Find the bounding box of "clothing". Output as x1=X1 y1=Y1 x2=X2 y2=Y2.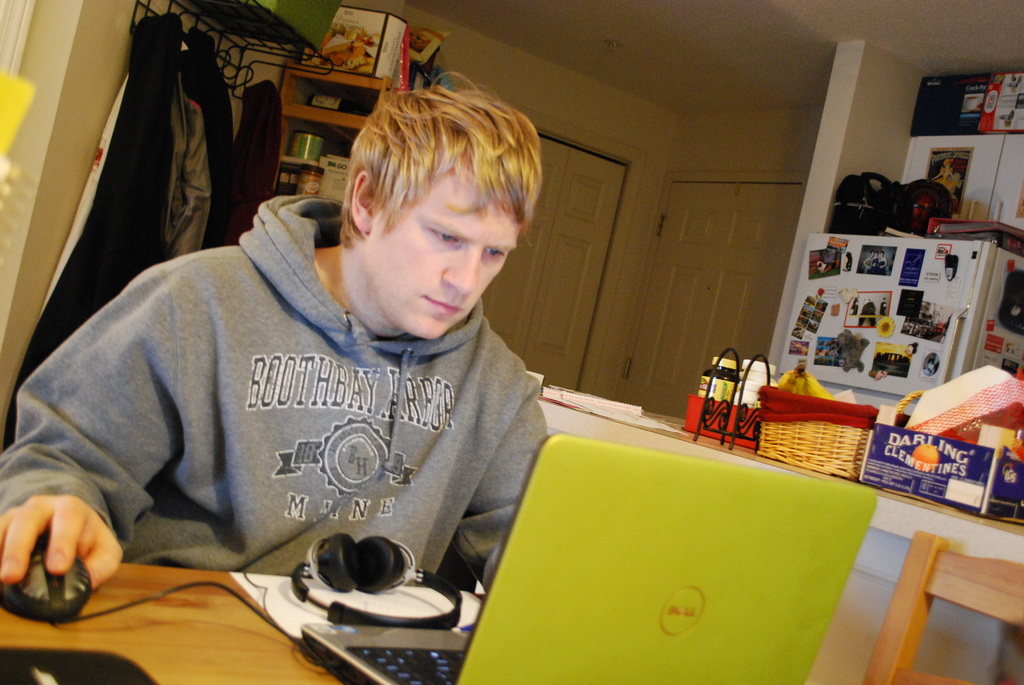
x1=12 y1=219 x2=584 y2=615.
